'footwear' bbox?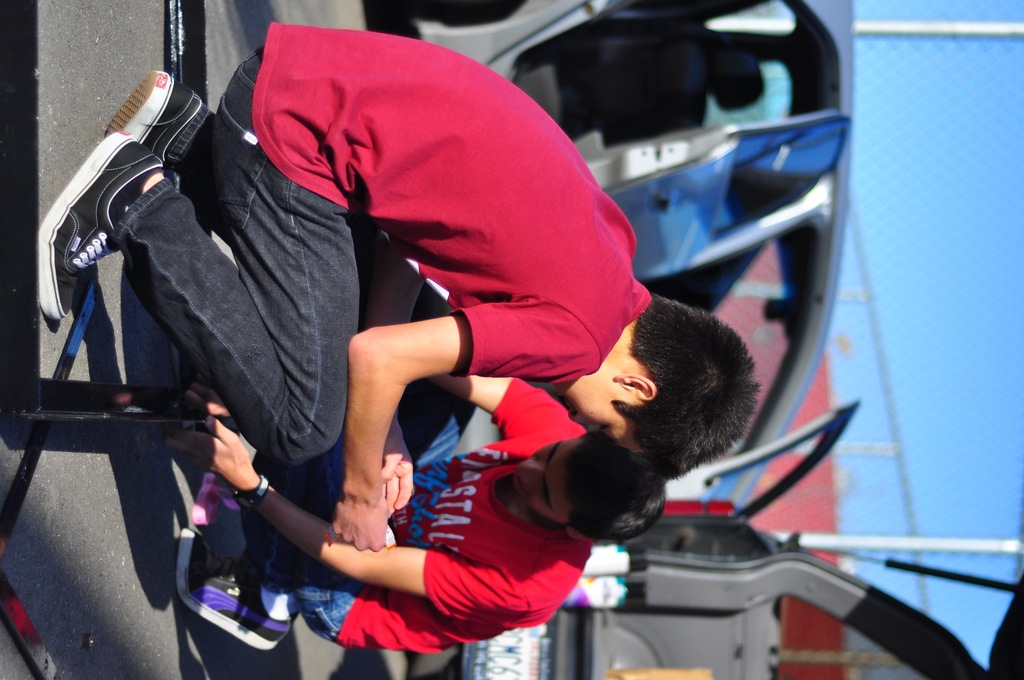
rect(115, 83, 202, 178)
